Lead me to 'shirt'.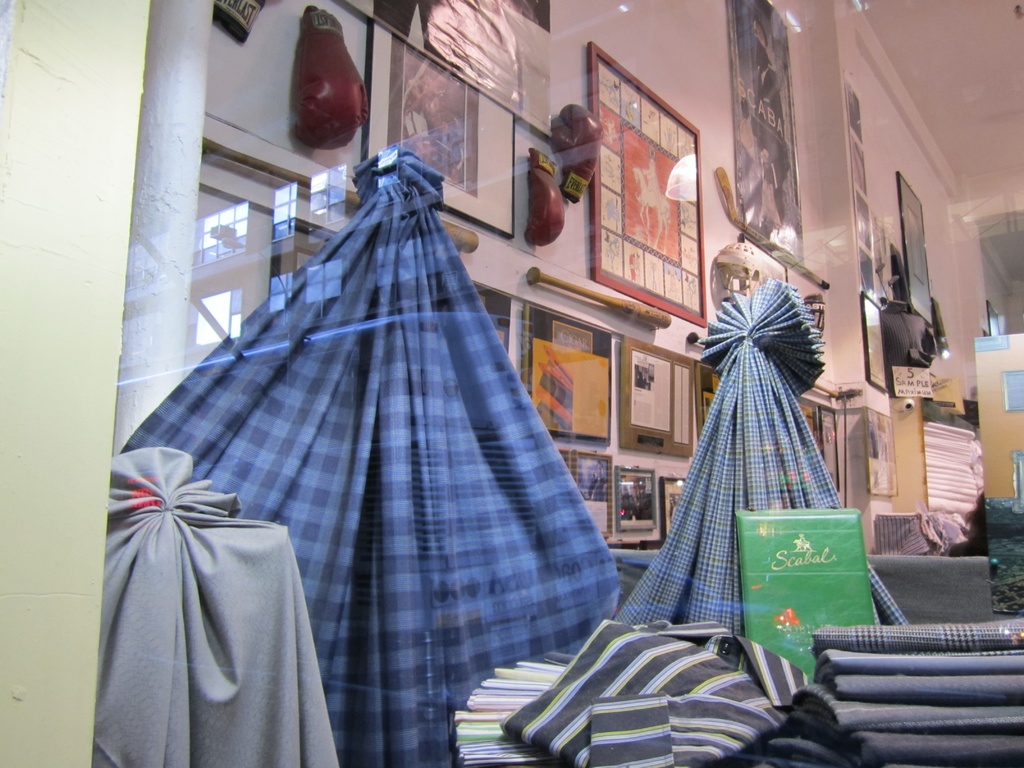
Lead to select_region(502, 621, 810, 765).
